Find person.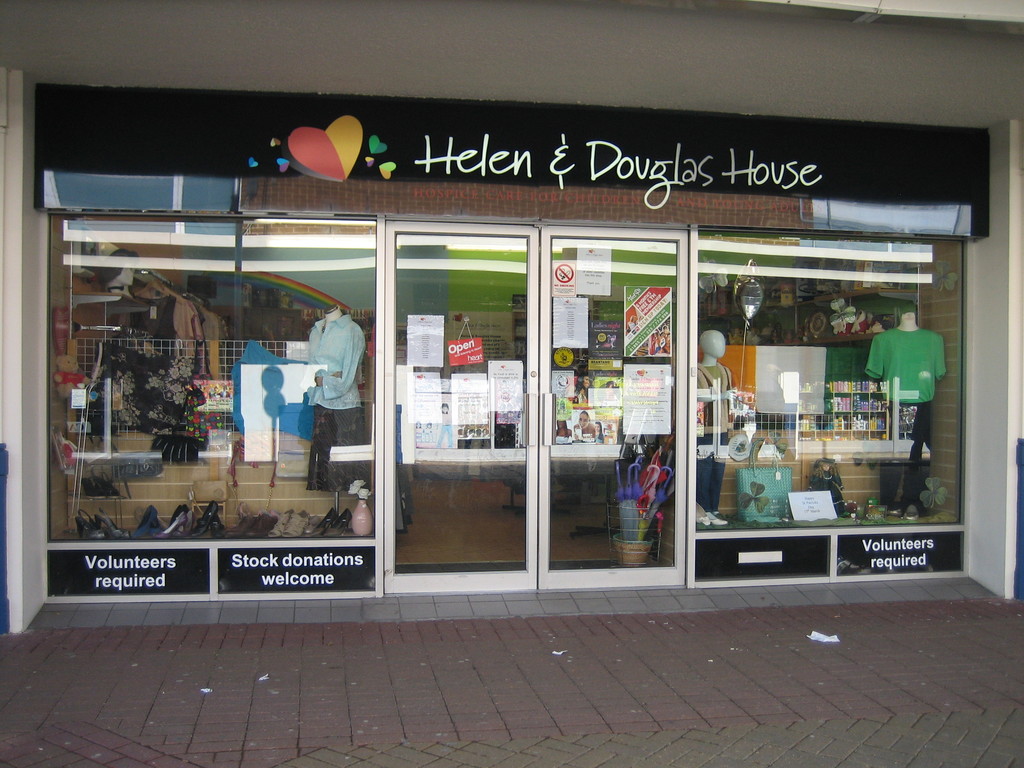
302 302 355 463.
